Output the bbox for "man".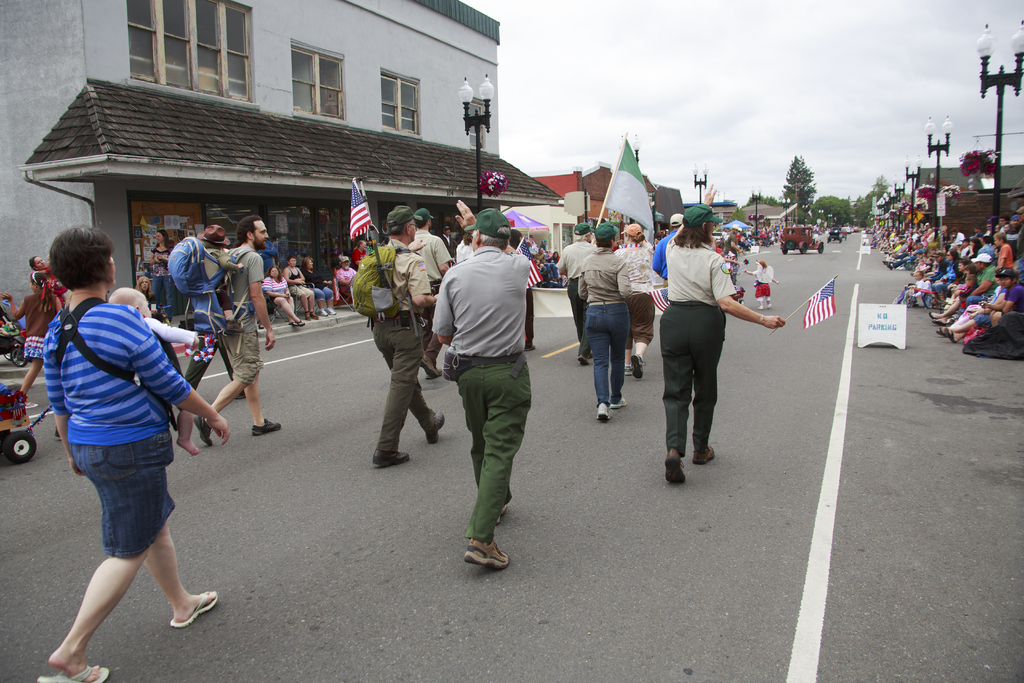
pyautogui.locateOnScreen(1017, 204, 1023, 283).
